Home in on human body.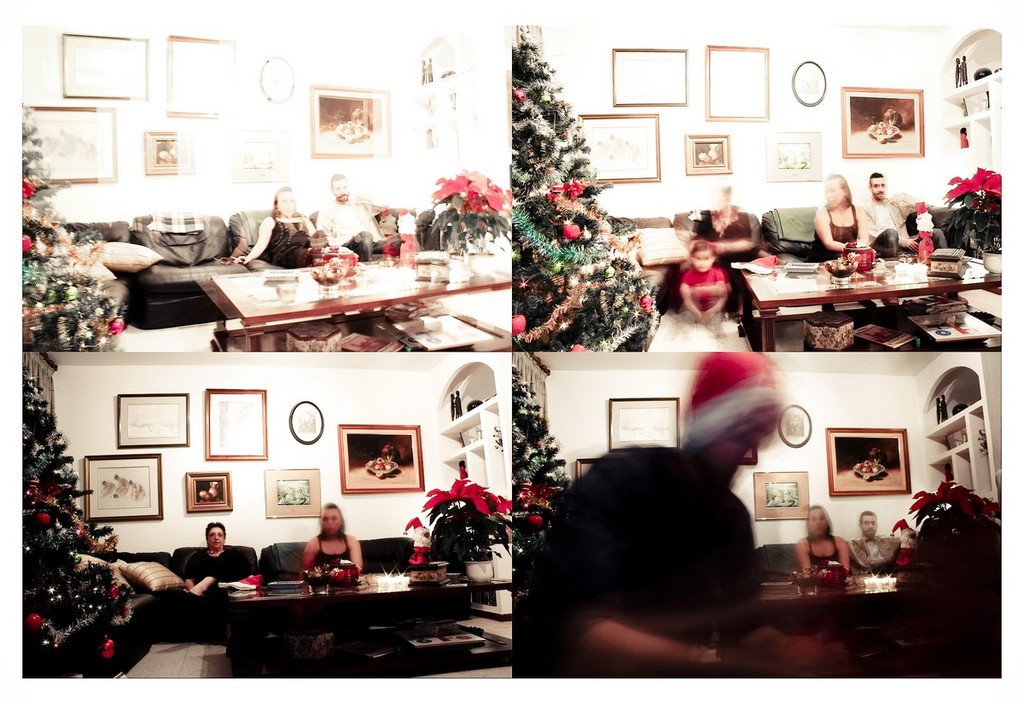
Homed in at (236,190,344,274).
